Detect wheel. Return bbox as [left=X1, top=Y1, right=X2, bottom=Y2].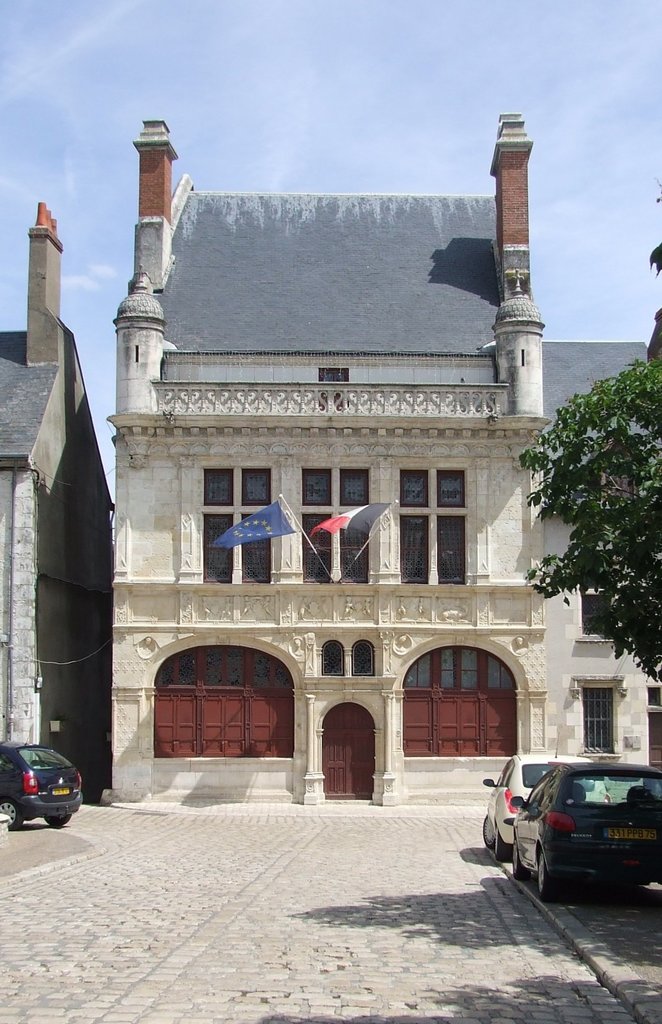
[left=512, top=842, right=529, bottom=884].
